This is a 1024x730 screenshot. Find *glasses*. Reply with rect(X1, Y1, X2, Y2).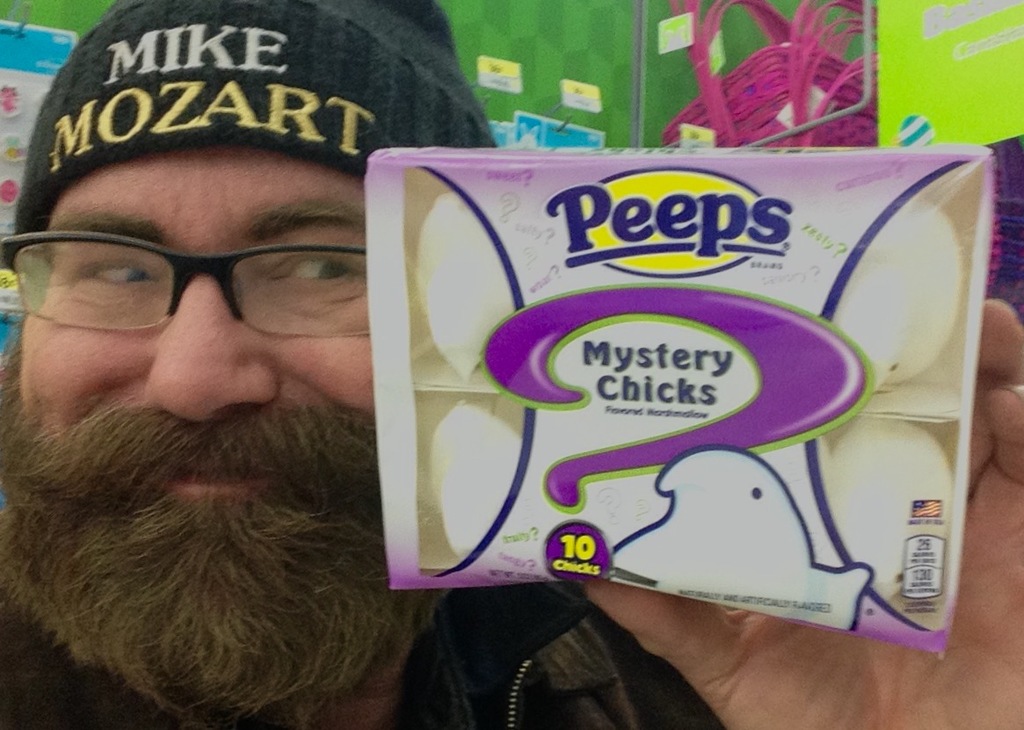
rect(22, 211, 377, 338).
